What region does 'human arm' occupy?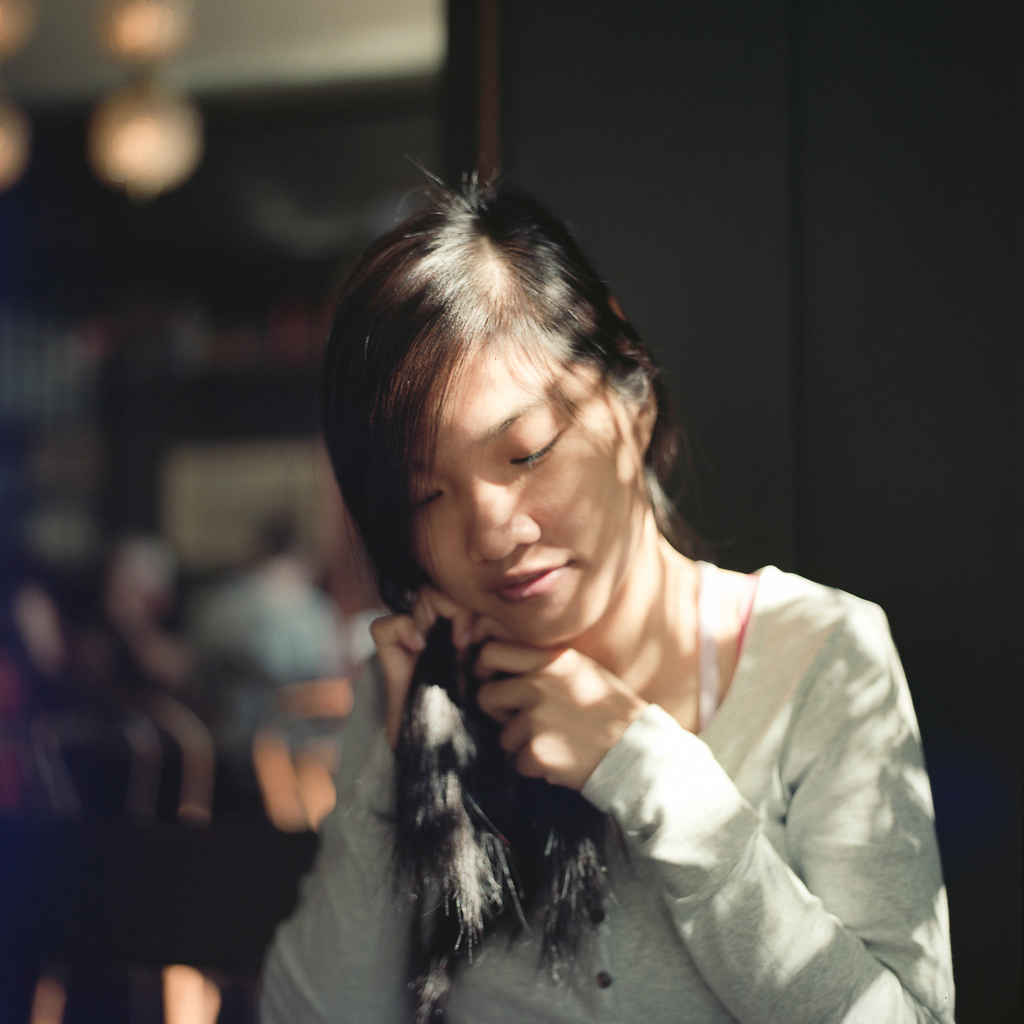
(x1=460, y1=525, x2=920, y2=1011).
